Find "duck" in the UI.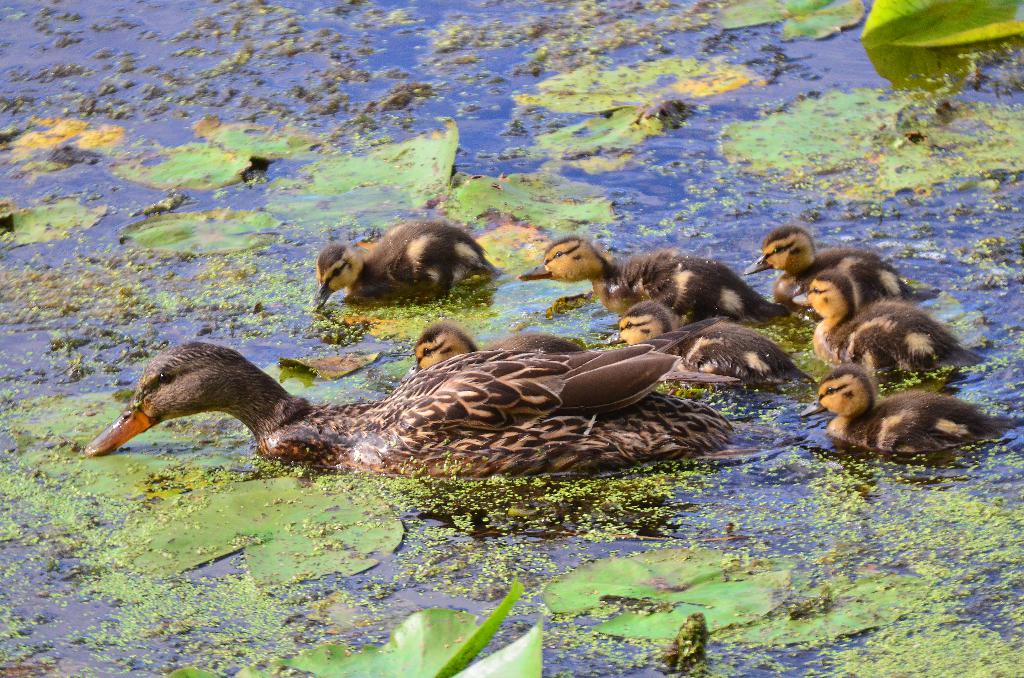
UI element at (left=798, top=273, right=992, bottom=389).
